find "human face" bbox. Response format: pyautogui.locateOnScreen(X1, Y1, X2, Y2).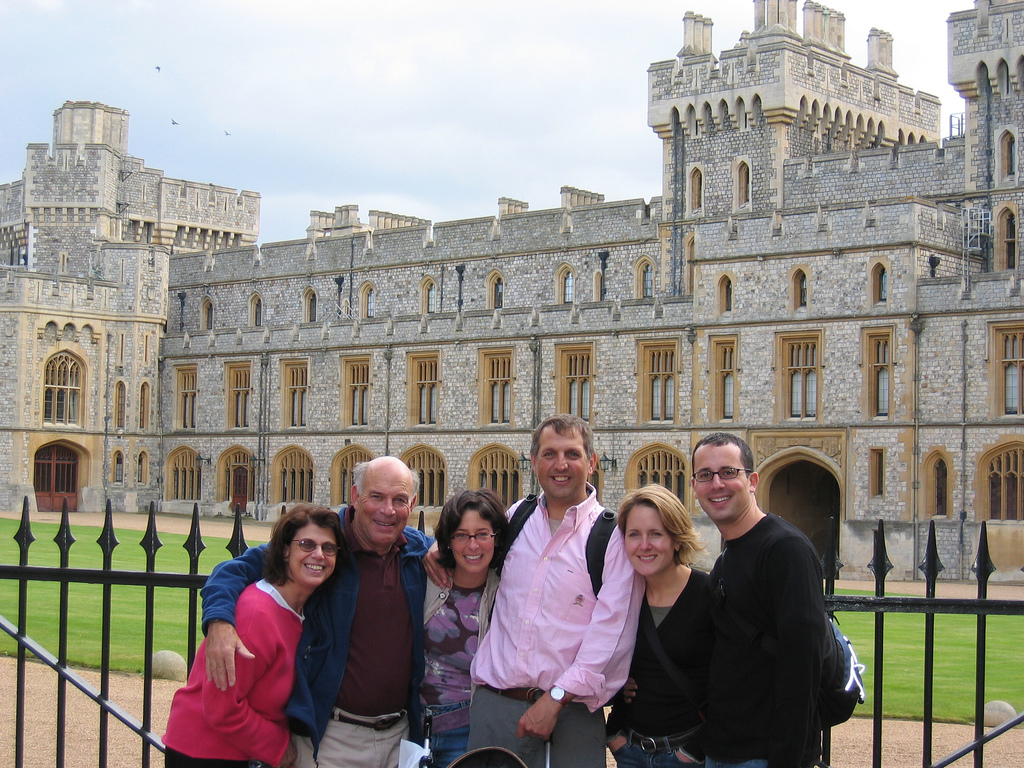
pyautogui.locateOnScreen(693, 445, 748, 520).
